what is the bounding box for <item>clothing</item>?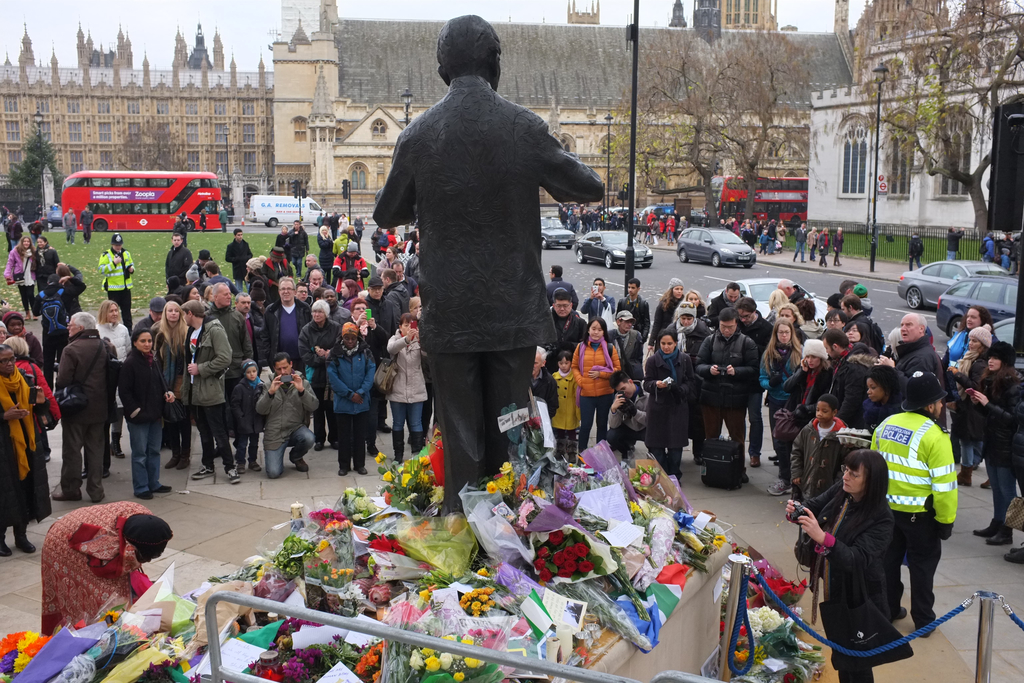
179 310 231 469.
